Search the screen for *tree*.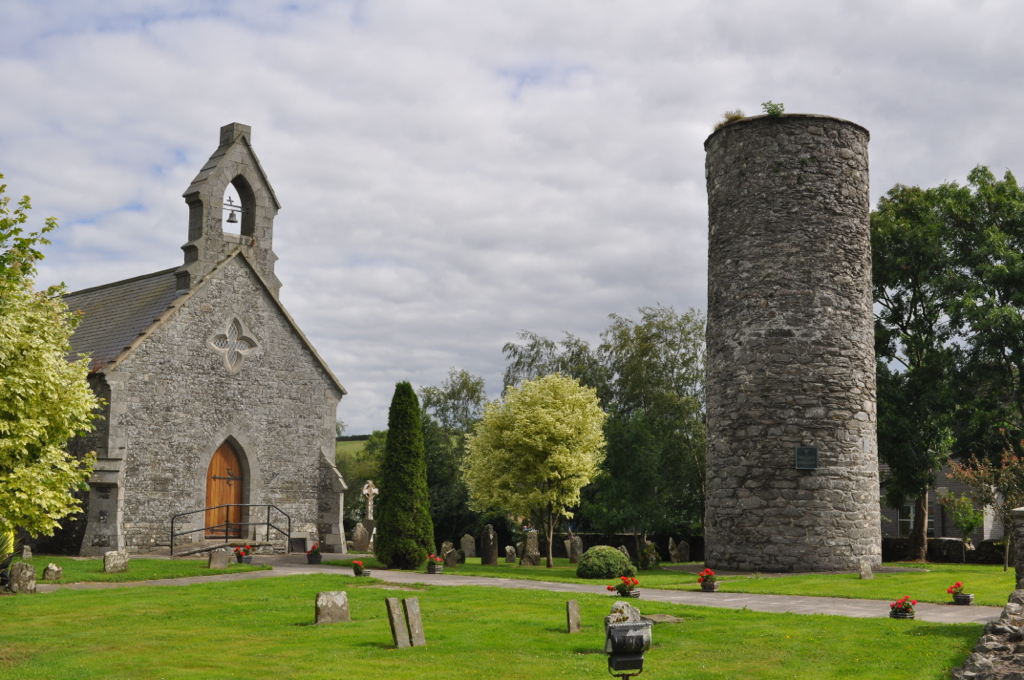
Found at <region>0, 183, 106, 562</region>.
